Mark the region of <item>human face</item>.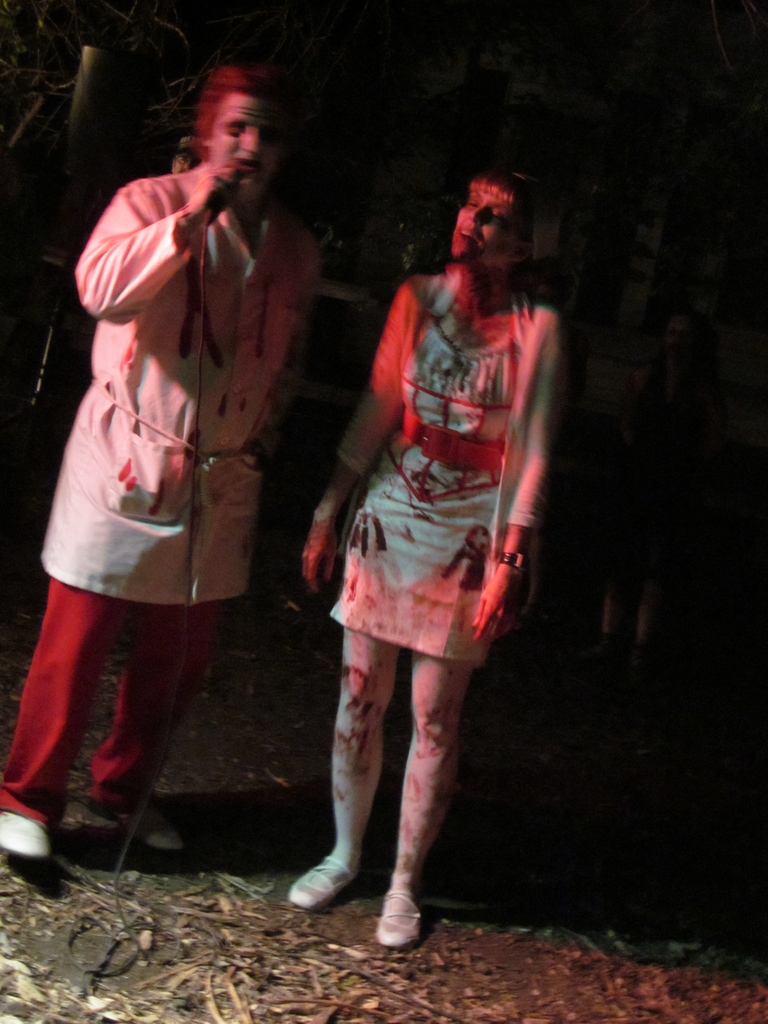
Region: pyautogui.locateOnScreen(456, 180, 518, 259).
